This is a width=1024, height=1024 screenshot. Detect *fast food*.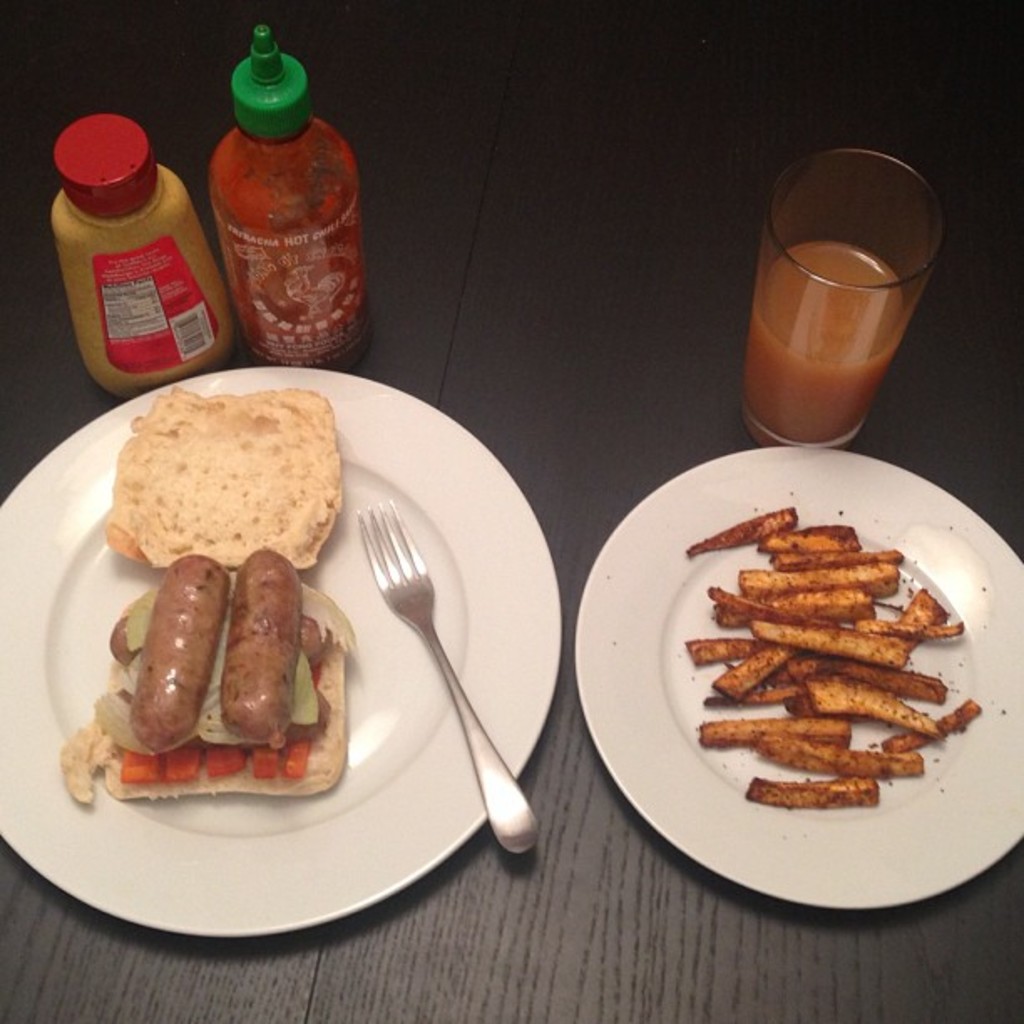
left=134, top=547, right=236, bottom=746.
